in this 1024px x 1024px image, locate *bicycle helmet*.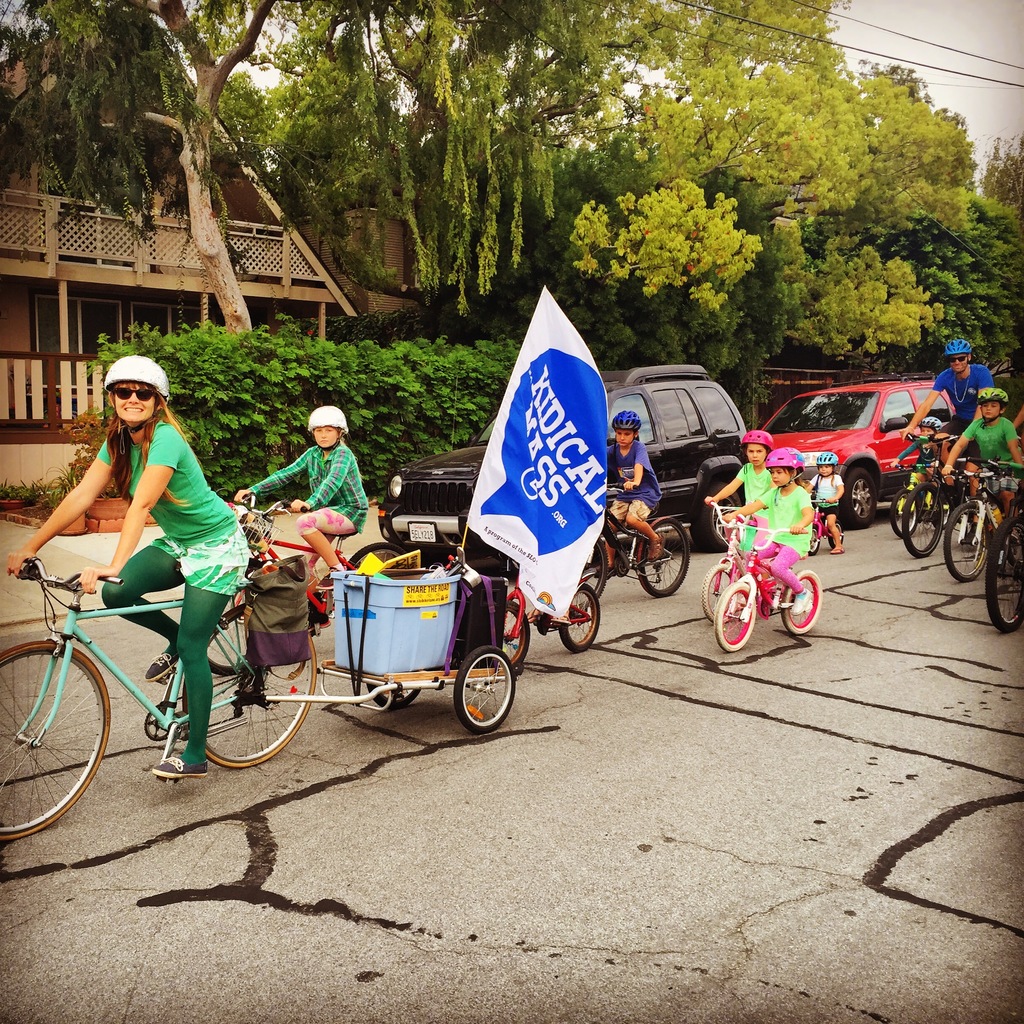
Bounding box: pyautogui.locateOnScreen(605, 407, 641, 426).
